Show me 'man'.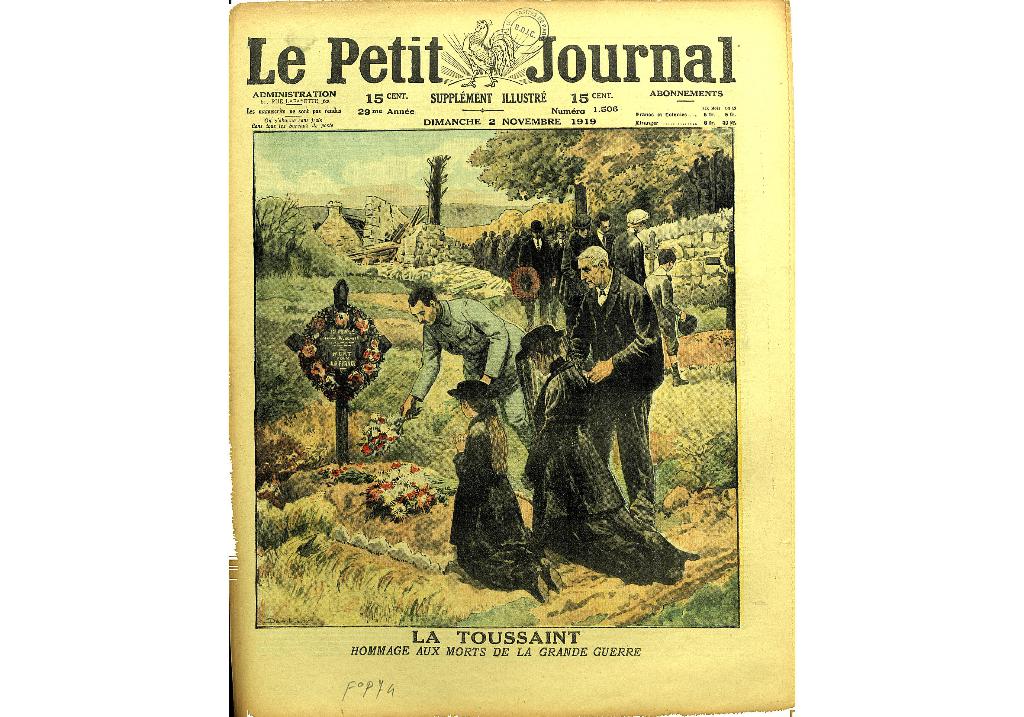
'man' is here: 519/213/548/341.
